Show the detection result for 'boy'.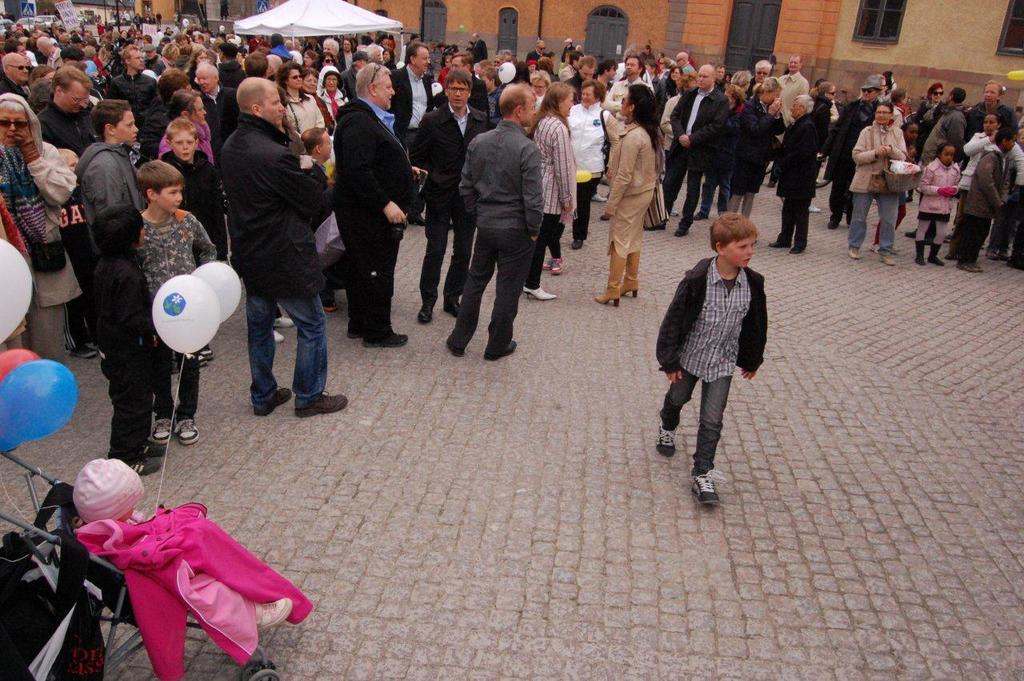
x1=649, y1=192, x2=779, y2=493.
